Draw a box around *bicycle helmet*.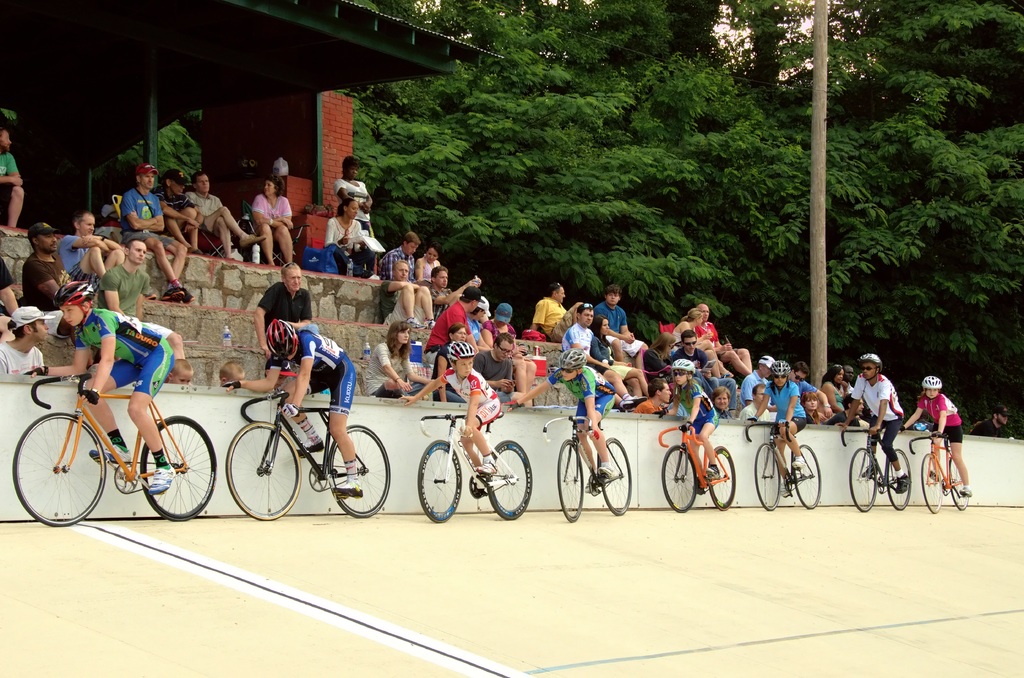
[865, 352, 880, 363].
